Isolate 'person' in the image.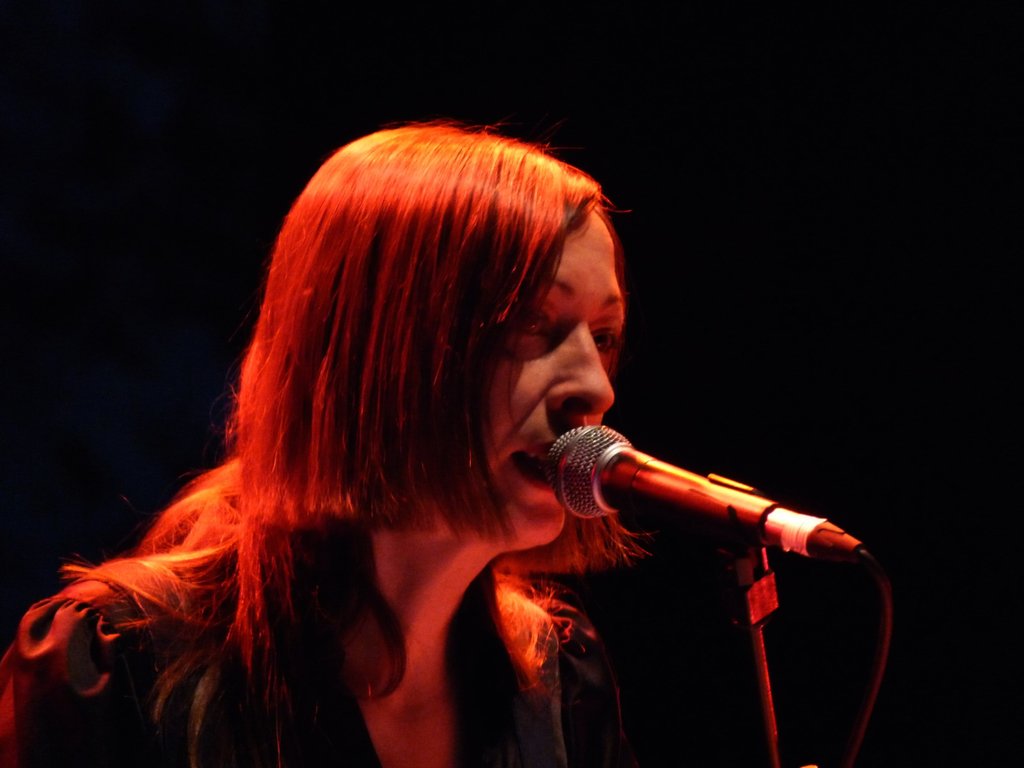
Isolated region: crop(45, 104, 822, 767).
